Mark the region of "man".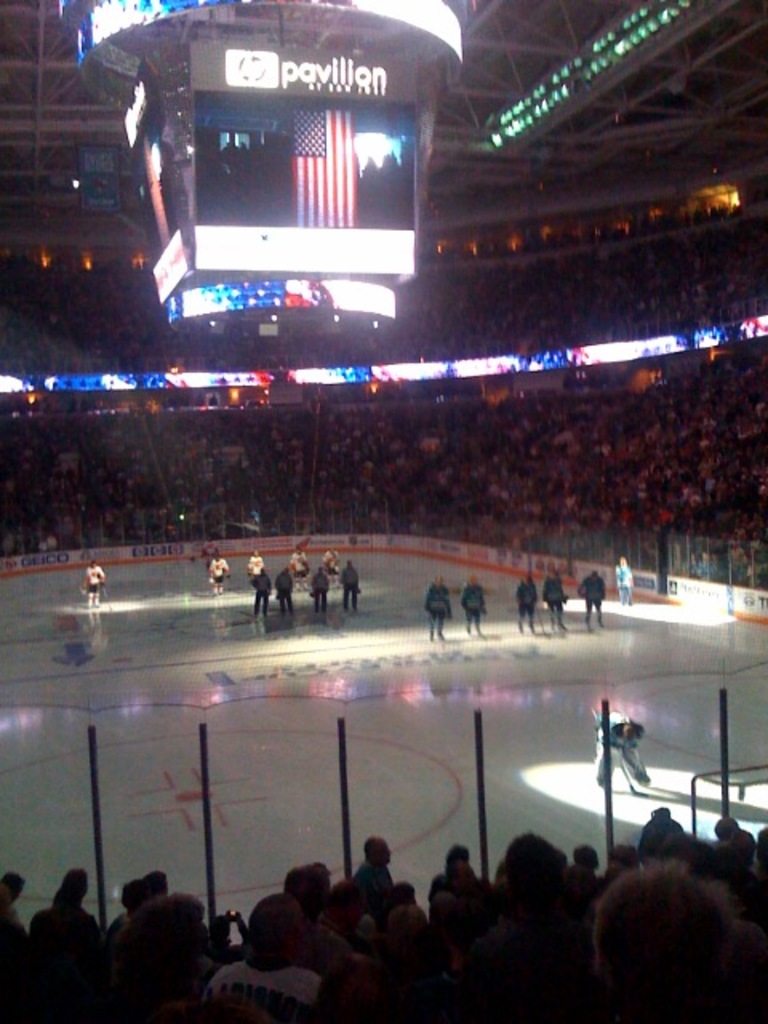
Region: BBox(582, 571, 606, 627).
